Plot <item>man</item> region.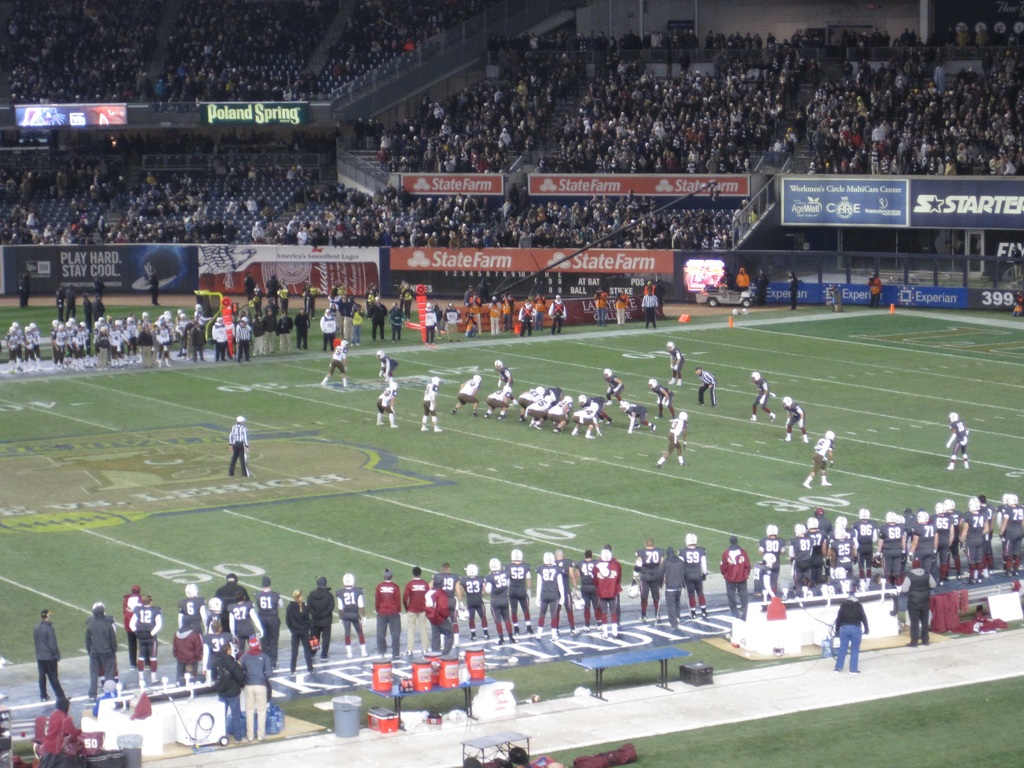
Plotted at bbox=(422, 376, 442, 431).
